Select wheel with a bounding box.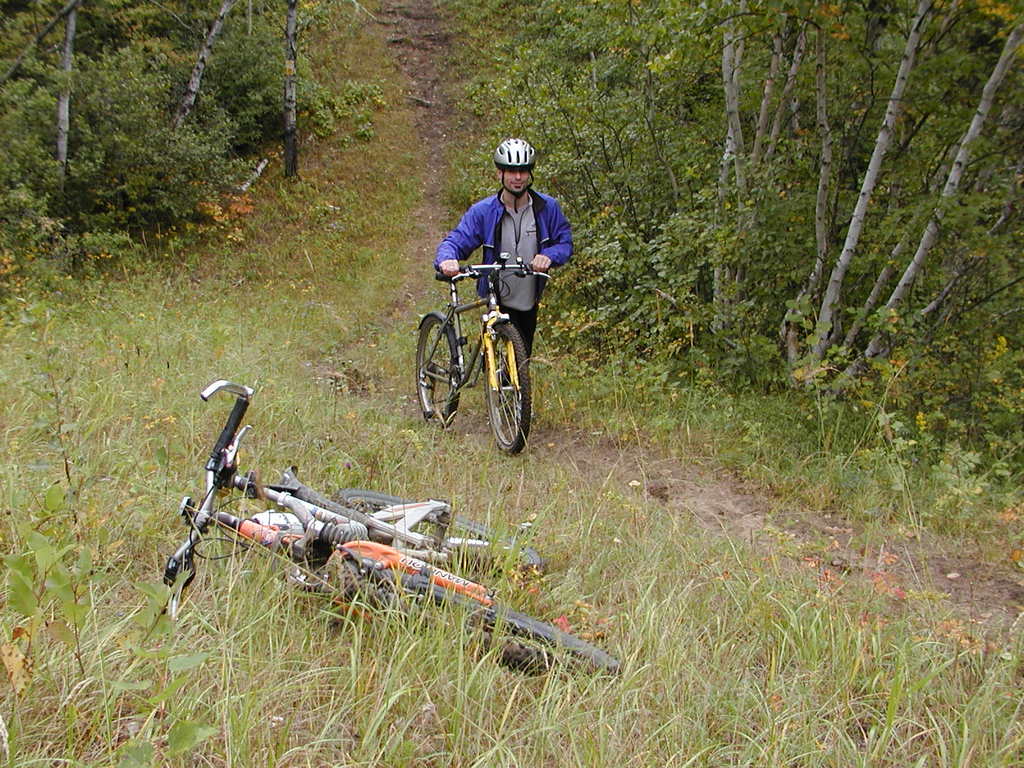
330,491,545,575.
